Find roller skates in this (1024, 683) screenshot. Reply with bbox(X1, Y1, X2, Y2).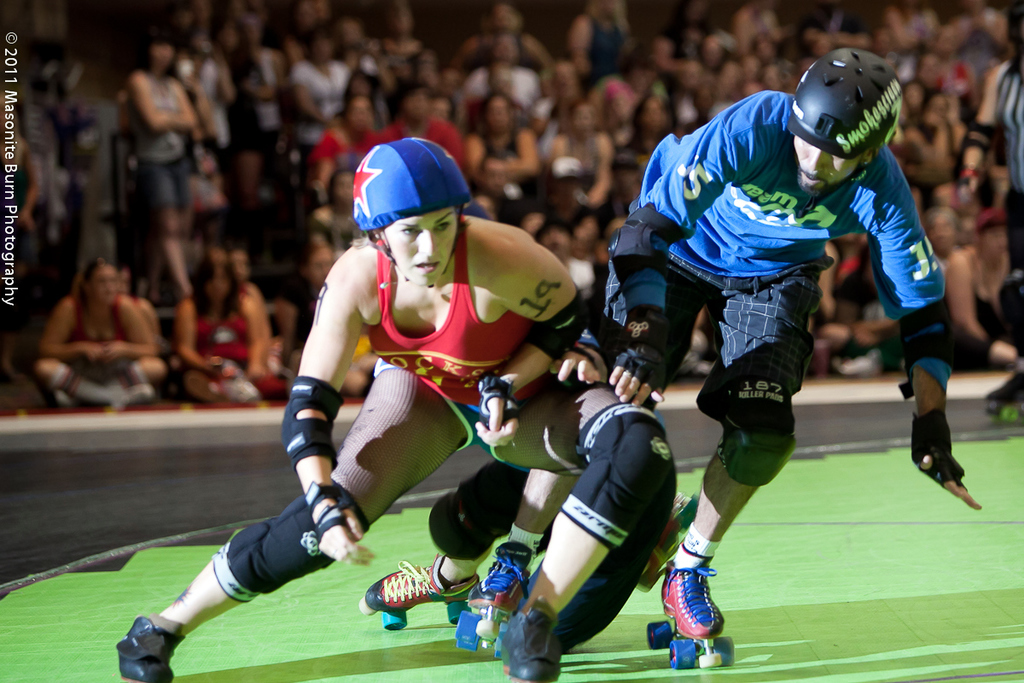
bbox(499, 595, 564, 682).
